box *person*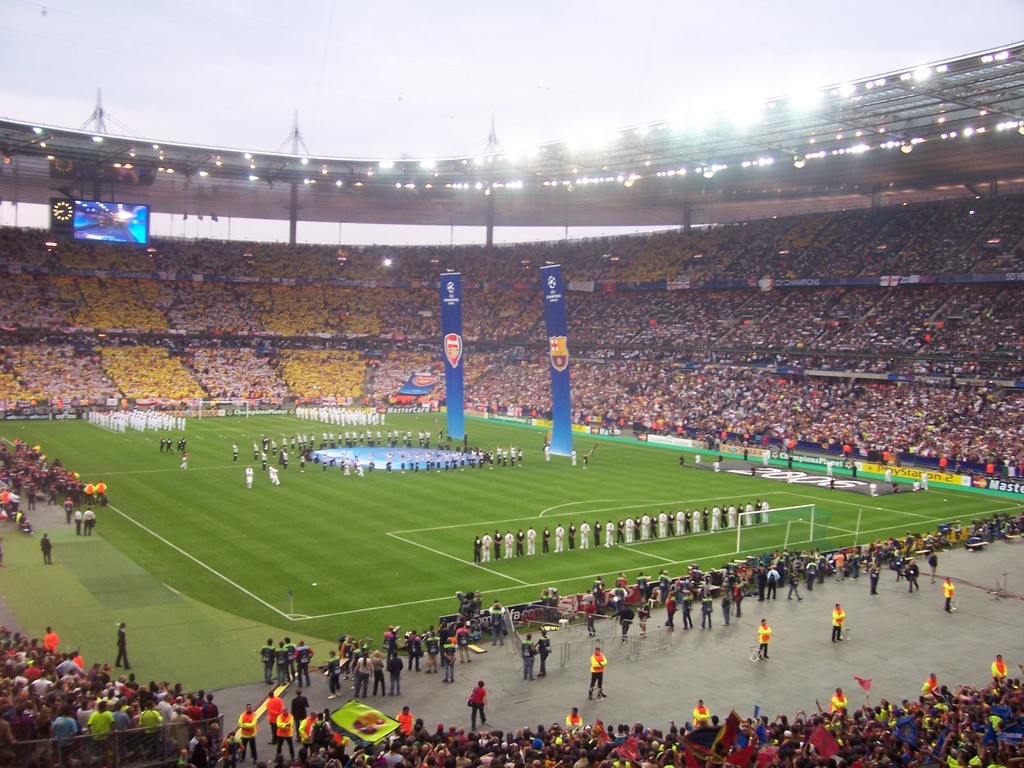
bbox=[606, 520, 614, 544]
